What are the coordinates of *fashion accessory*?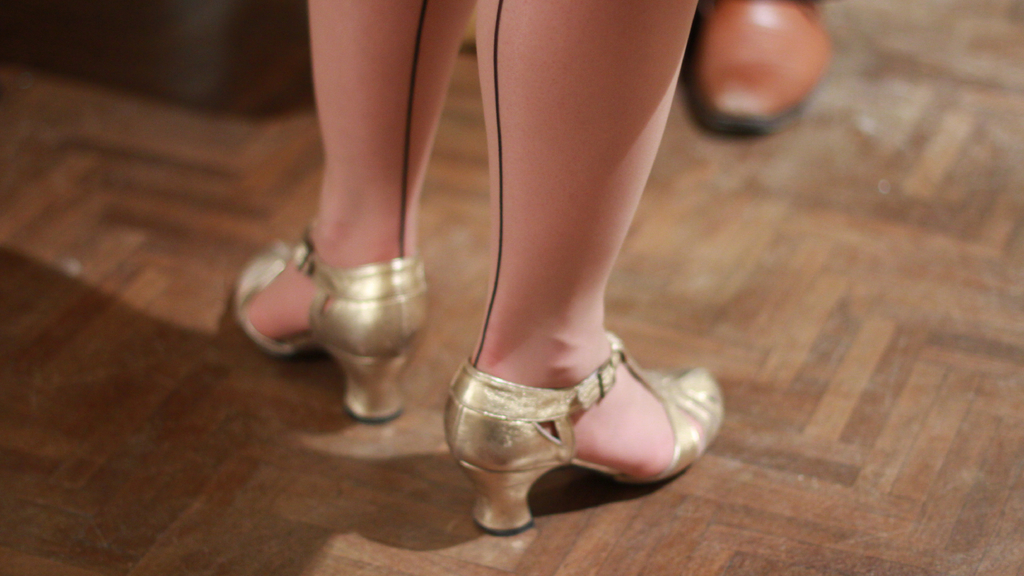
rect(444, 360, 721, 532).
